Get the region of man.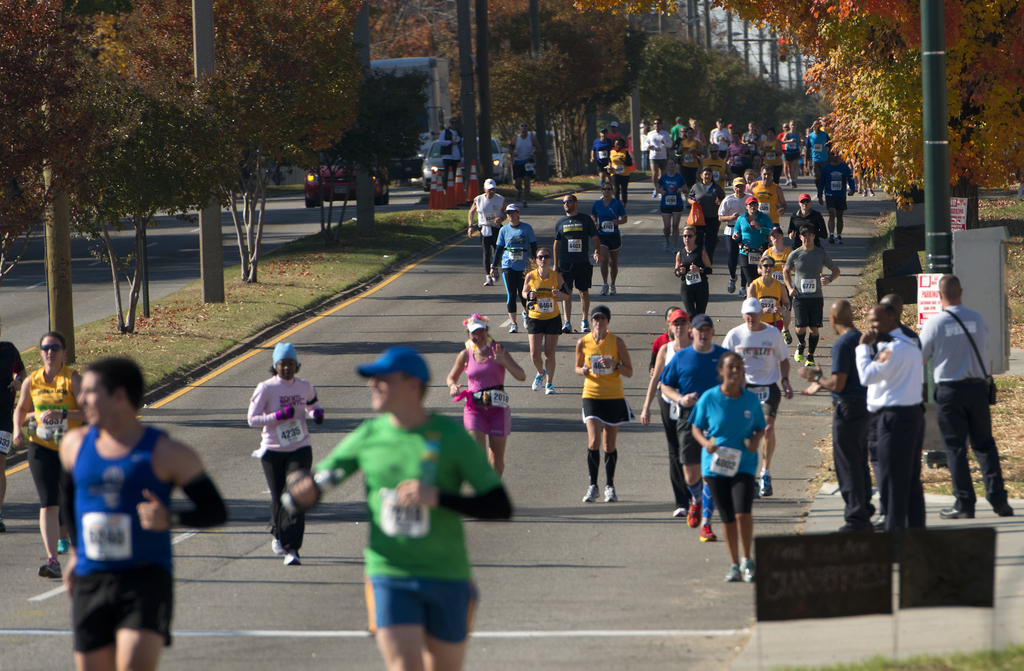
bbox=(282, 346, 515, 670).
